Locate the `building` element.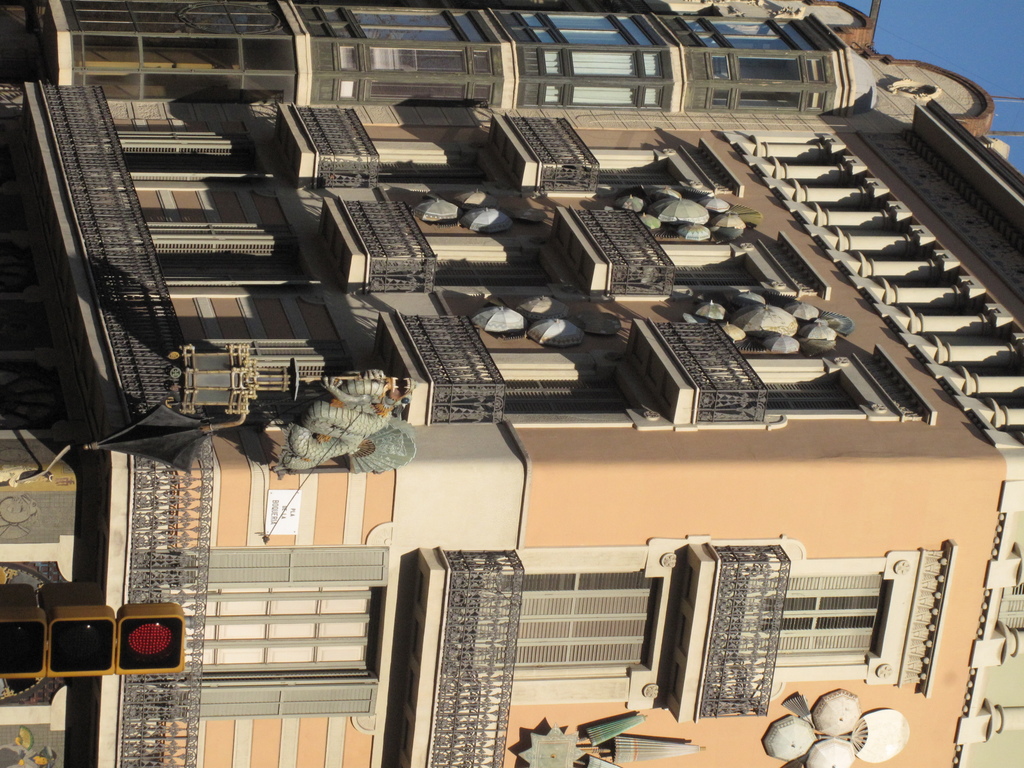
Element bbox: <region>0, 0, 1023, 767</region>.
